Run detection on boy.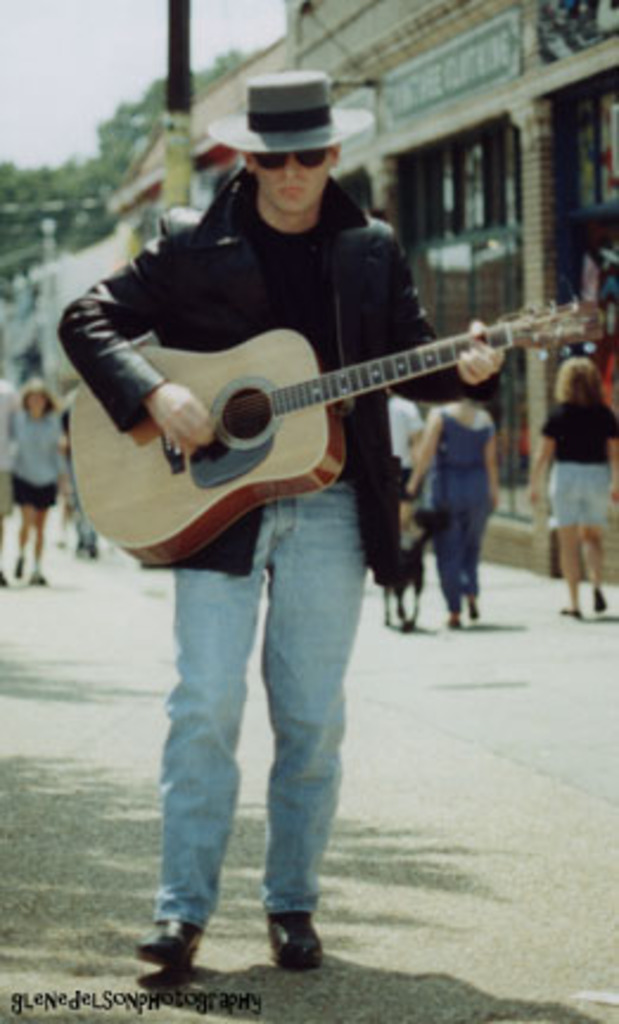
Result: select_region(47, 62, 500, 984).
